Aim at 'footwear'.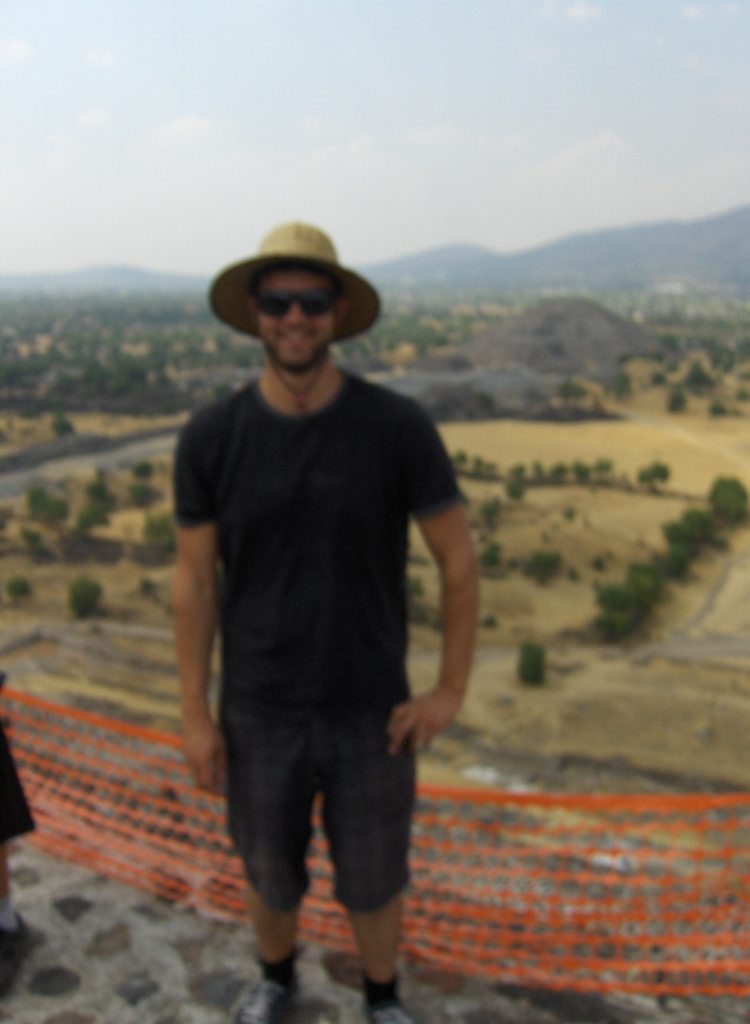
Aimed at 357,994,419,1022.
